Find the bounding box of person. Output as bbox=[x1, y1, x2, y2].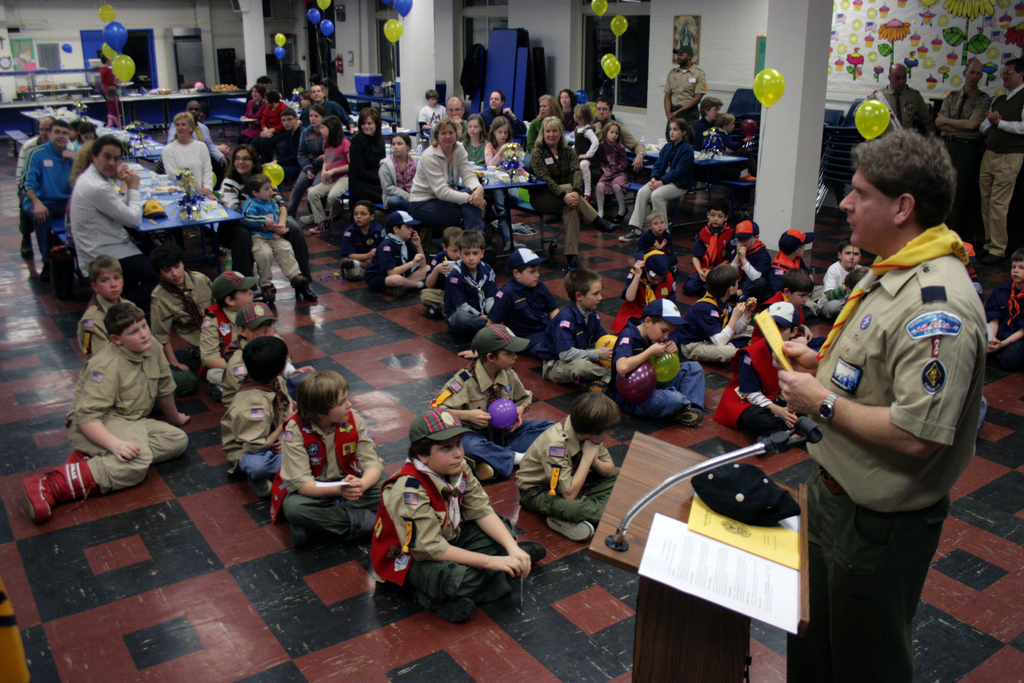
bbox=[454, 228, 506, 338].
